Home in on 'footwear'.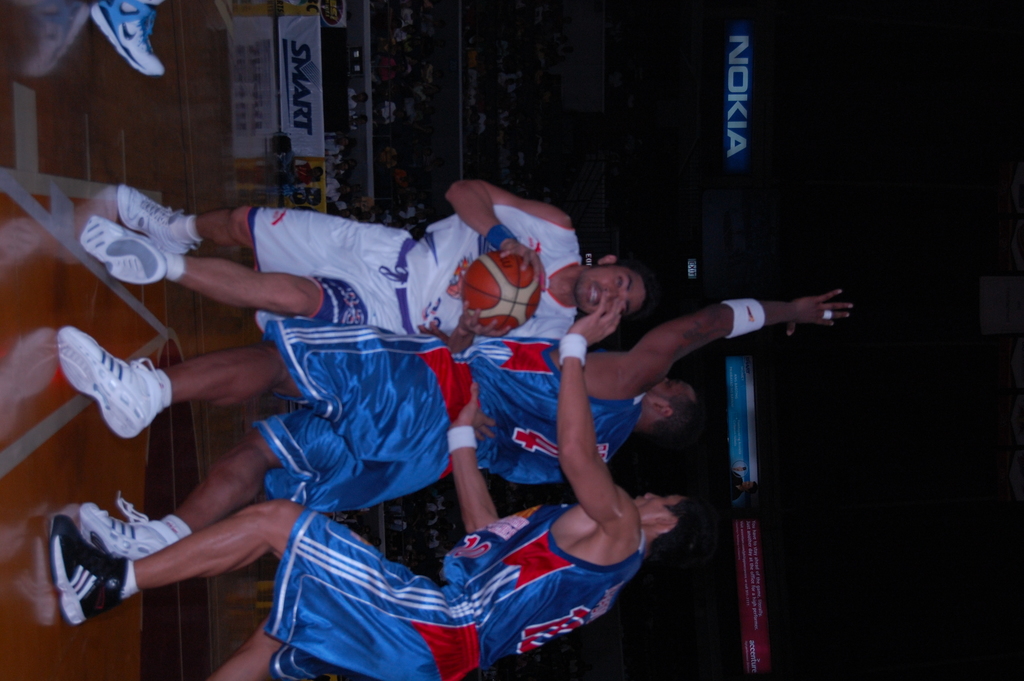
Homed in at detection(43, 511, 128, 627).
